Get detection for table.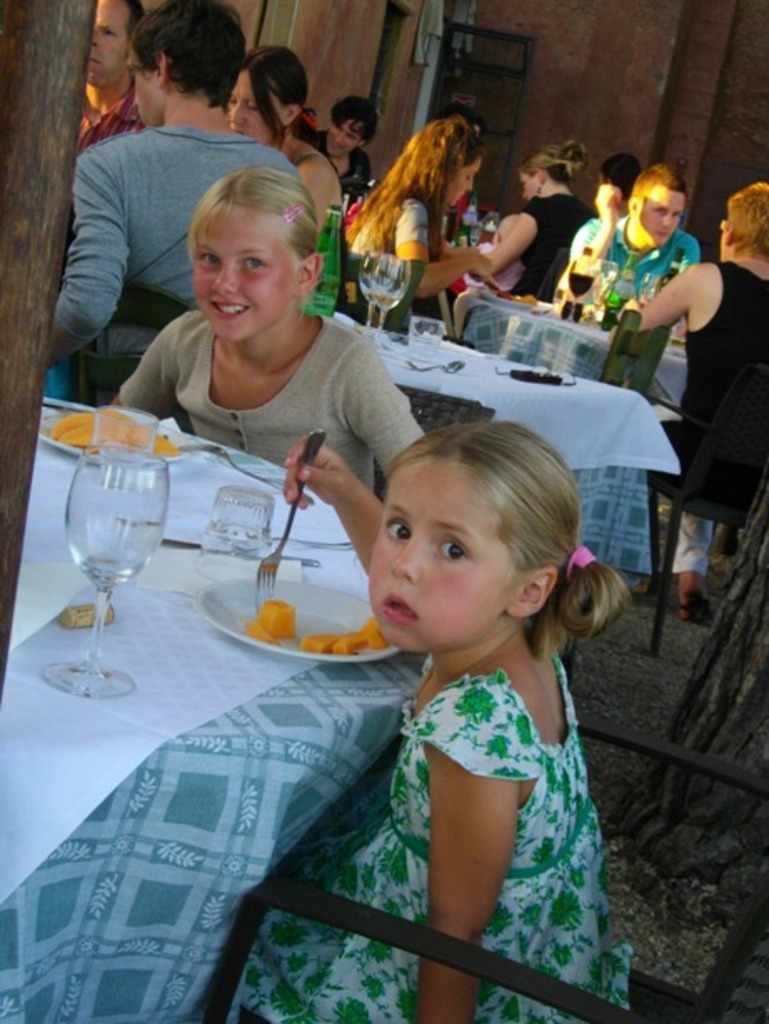
Detection: BBox(35, 347, 631, 1016).
